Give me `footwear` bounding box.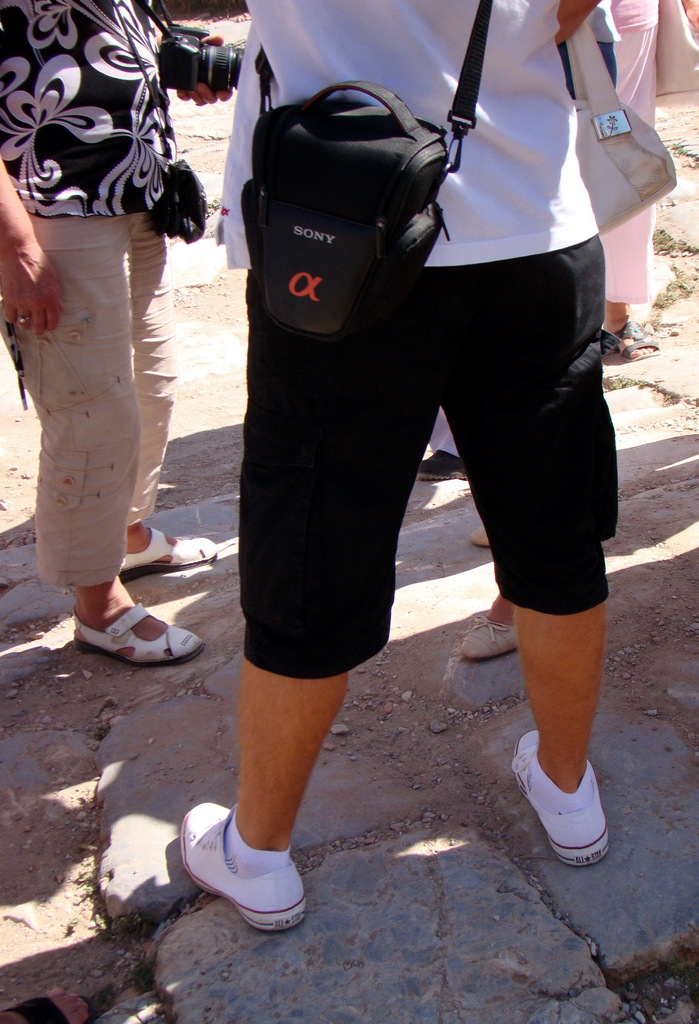
[left=472, top=527, right=492, bottom=548].
